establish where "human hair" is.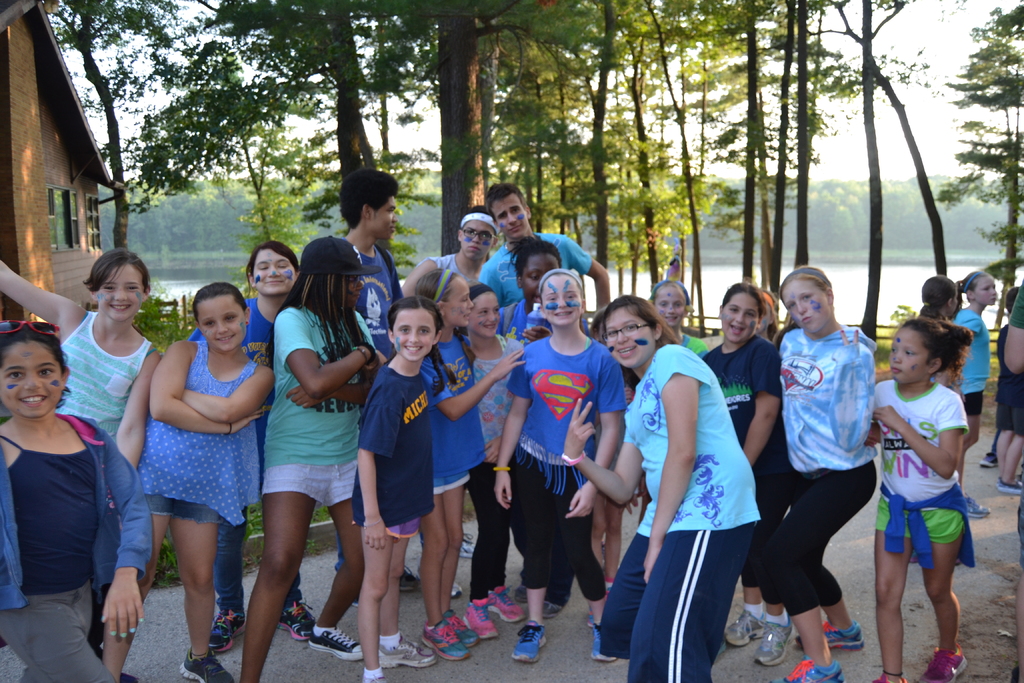
Established at bbox=[921, 276, 960, 318].
